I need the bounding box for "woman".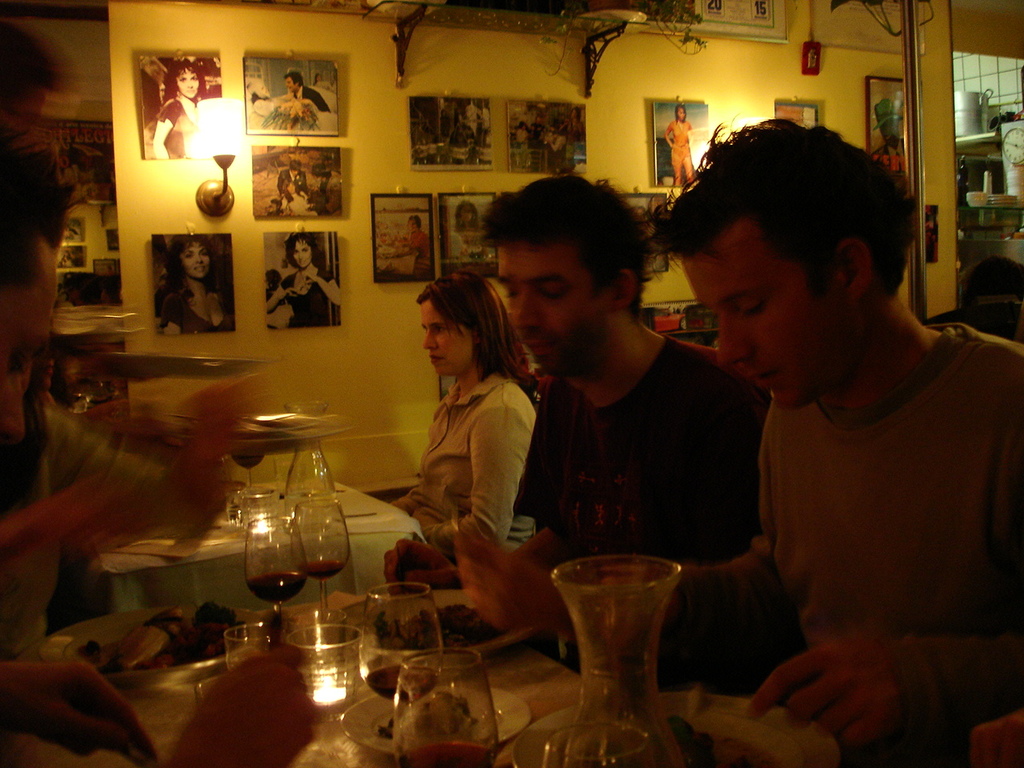
Here it is: box=[162, 237, 233, 335].
